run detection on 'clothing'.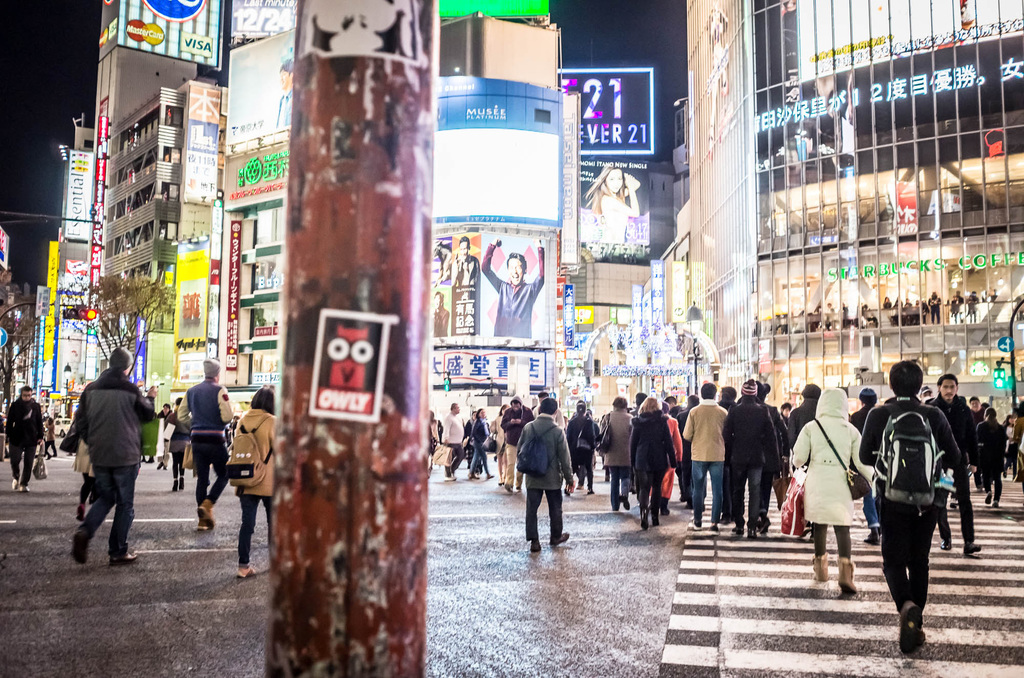
Result: (x1=517, y1=414, x2=573, y2=540).
